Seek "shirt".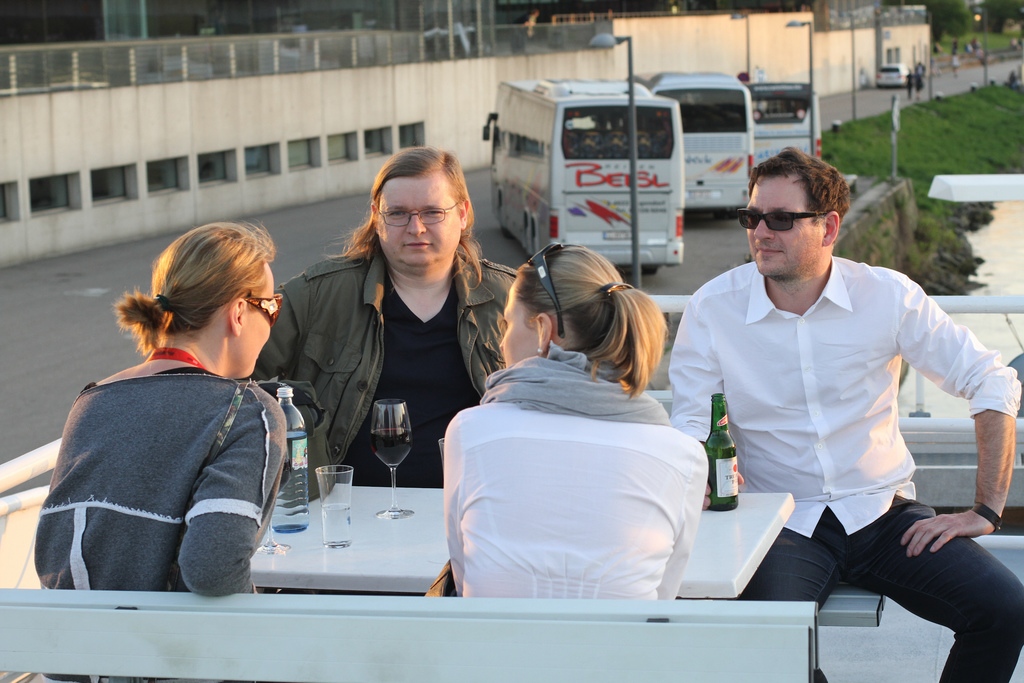
<region>671, 220, 989, 569</region>.
